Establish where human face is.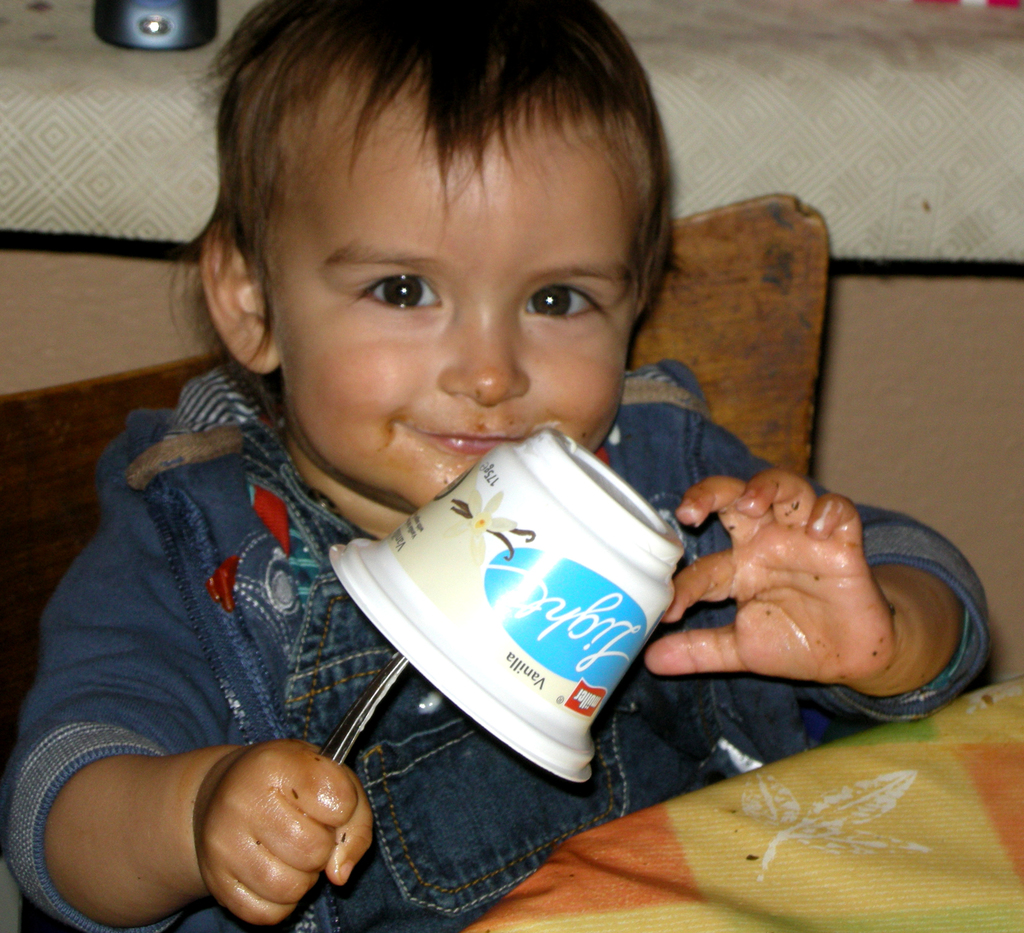
Established at Rect(272, 70, 651, 502).
